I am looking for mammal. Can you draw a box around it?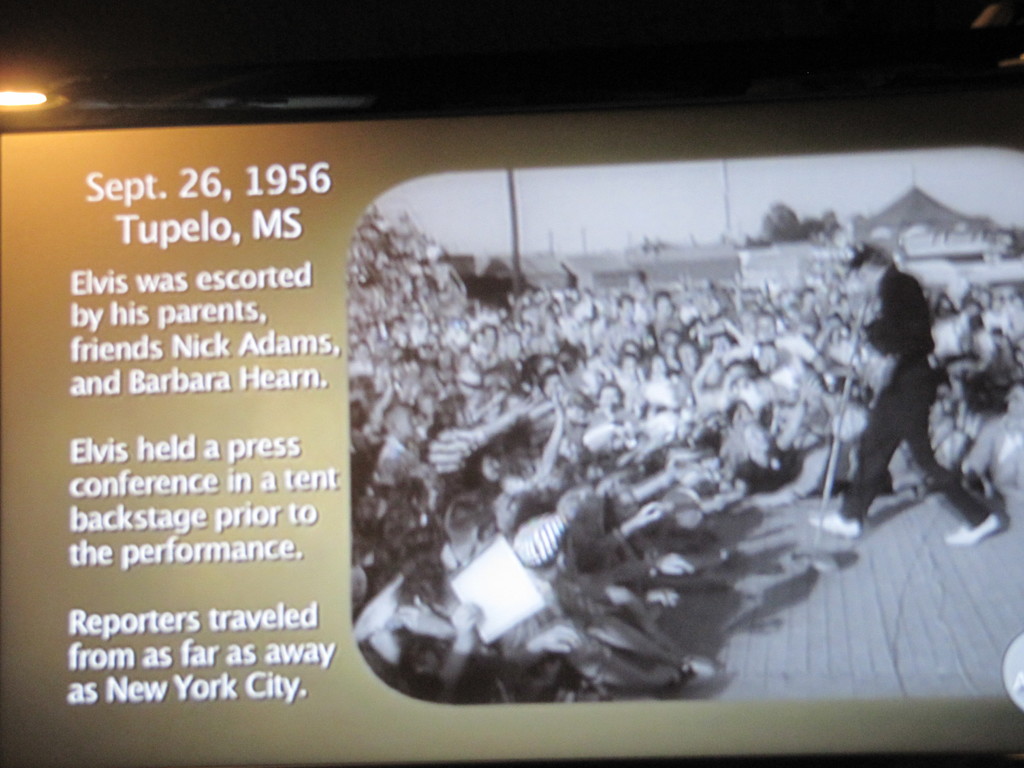
Sure, the bounding box is 801,239,1018,549.
